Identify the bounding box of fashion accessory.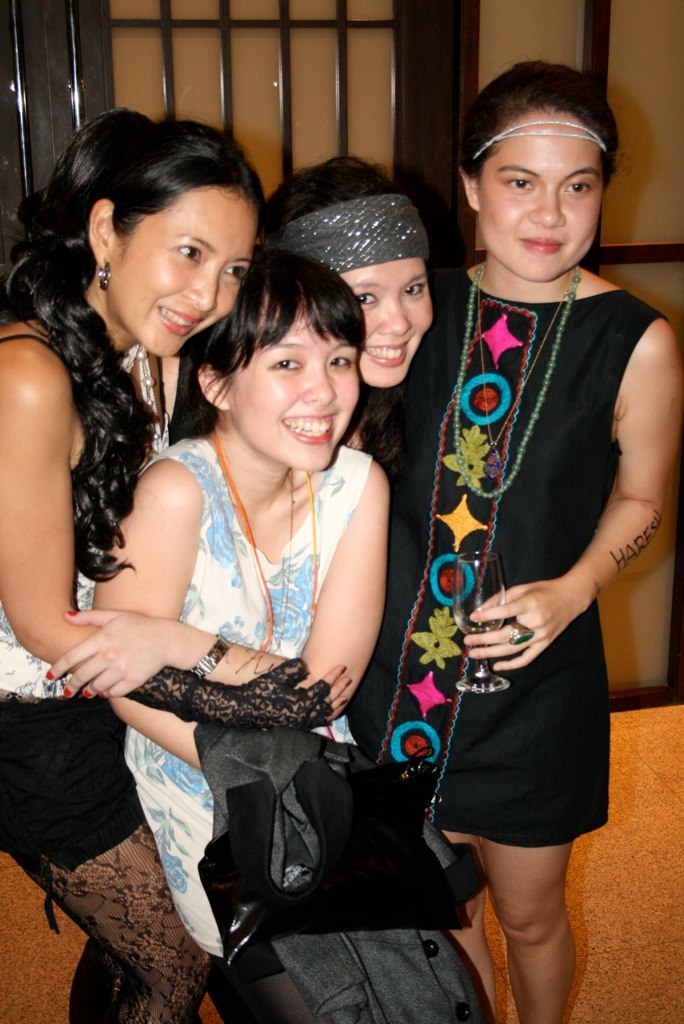
box=[508, 620, 535, 641].
